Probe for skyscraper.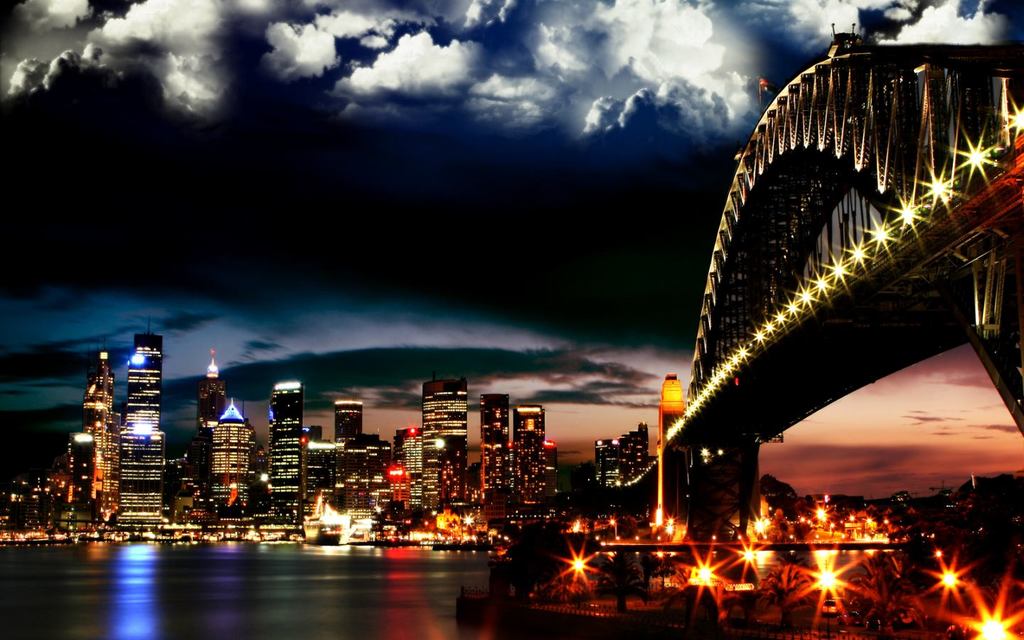
Probe result: x1=391, y1=422, x2=431, y2=511.
